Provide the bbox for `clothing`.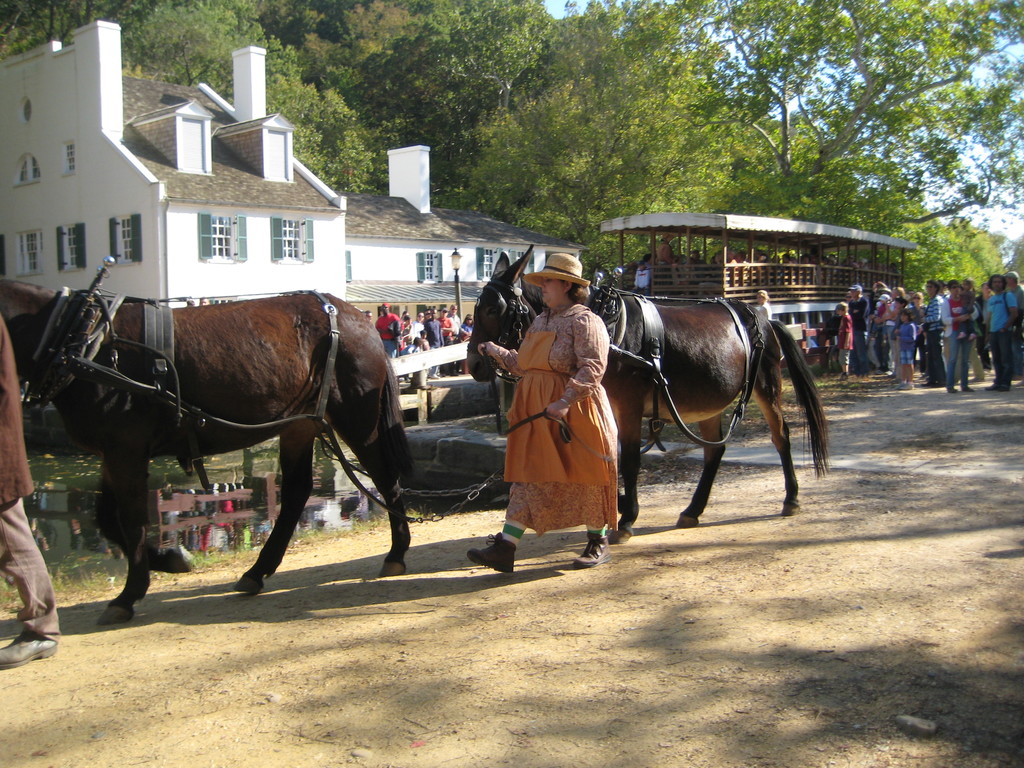
detection(0, 303, 57, 650).
